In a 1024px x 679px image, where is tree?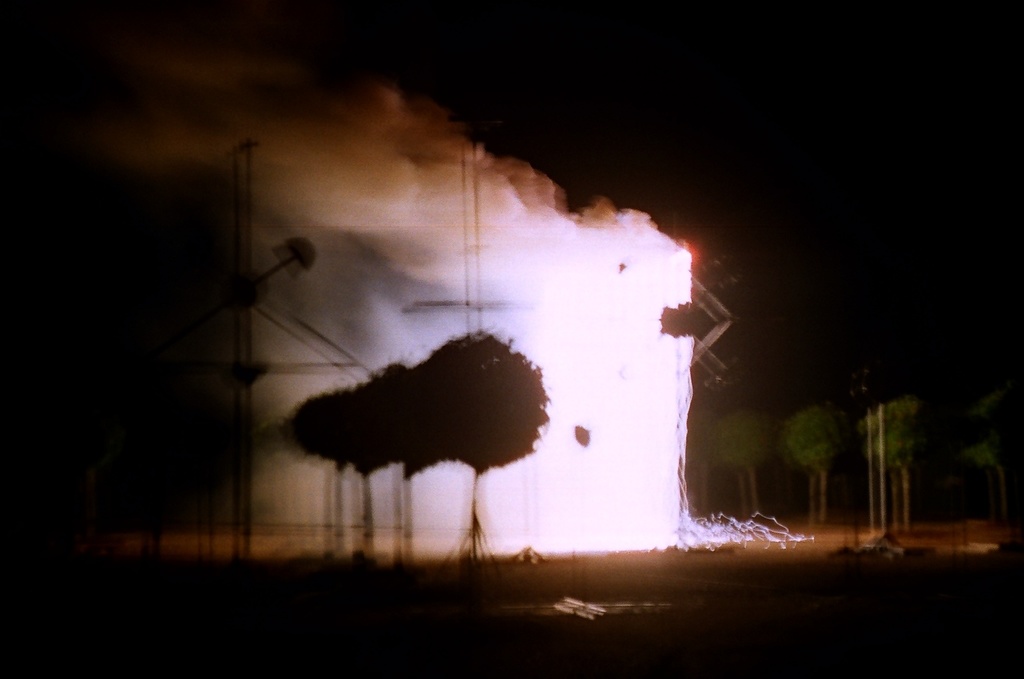
(left=365, top=365, right=430, bottom=559).
